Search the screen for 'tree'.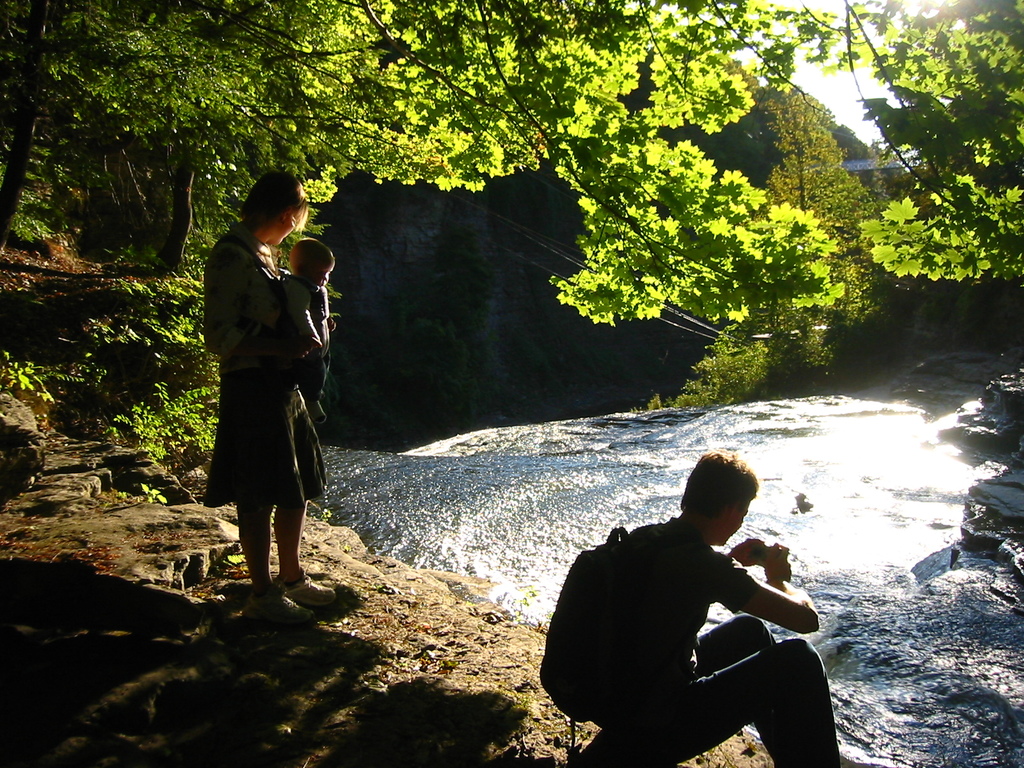
Found at (x1=0, y1=0, x2=1023, y2=323).
